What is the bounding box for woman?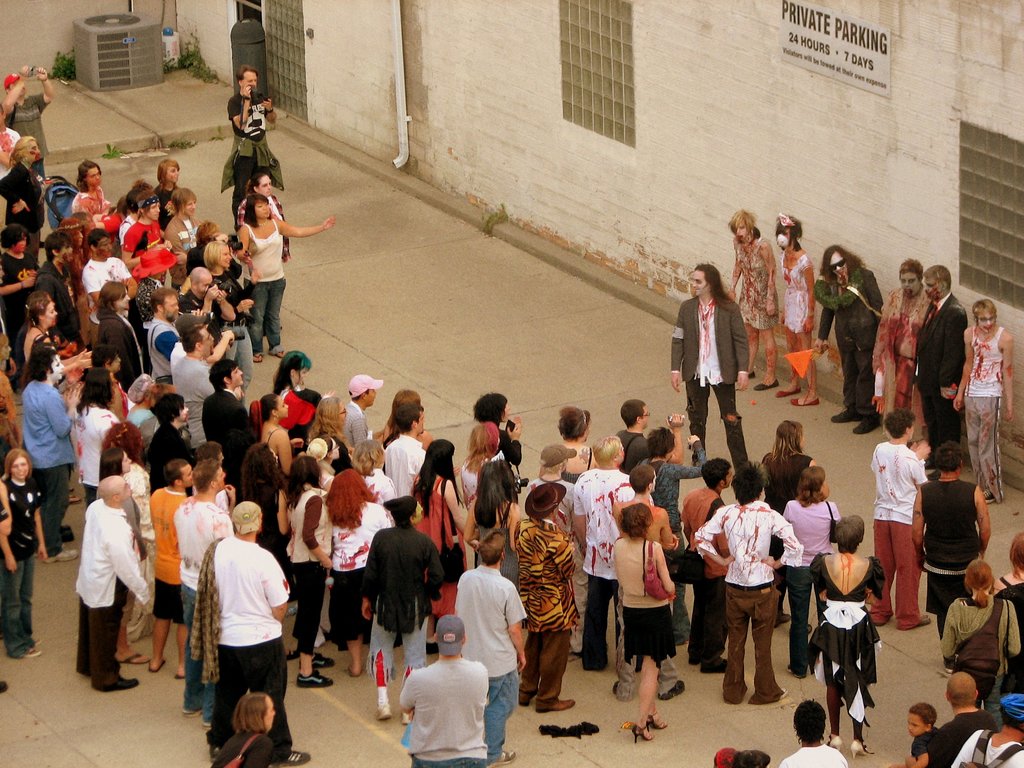
left=323, top=471, right=394, bottom=689.
